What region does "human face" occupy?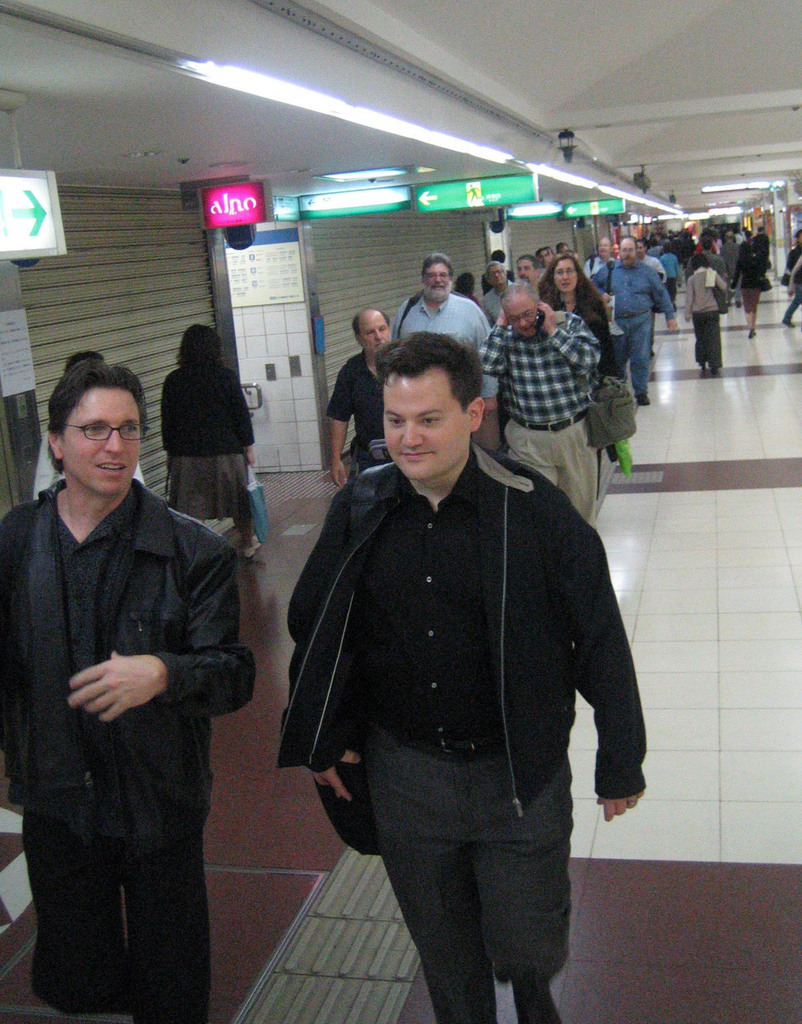
552:262:578:295.
